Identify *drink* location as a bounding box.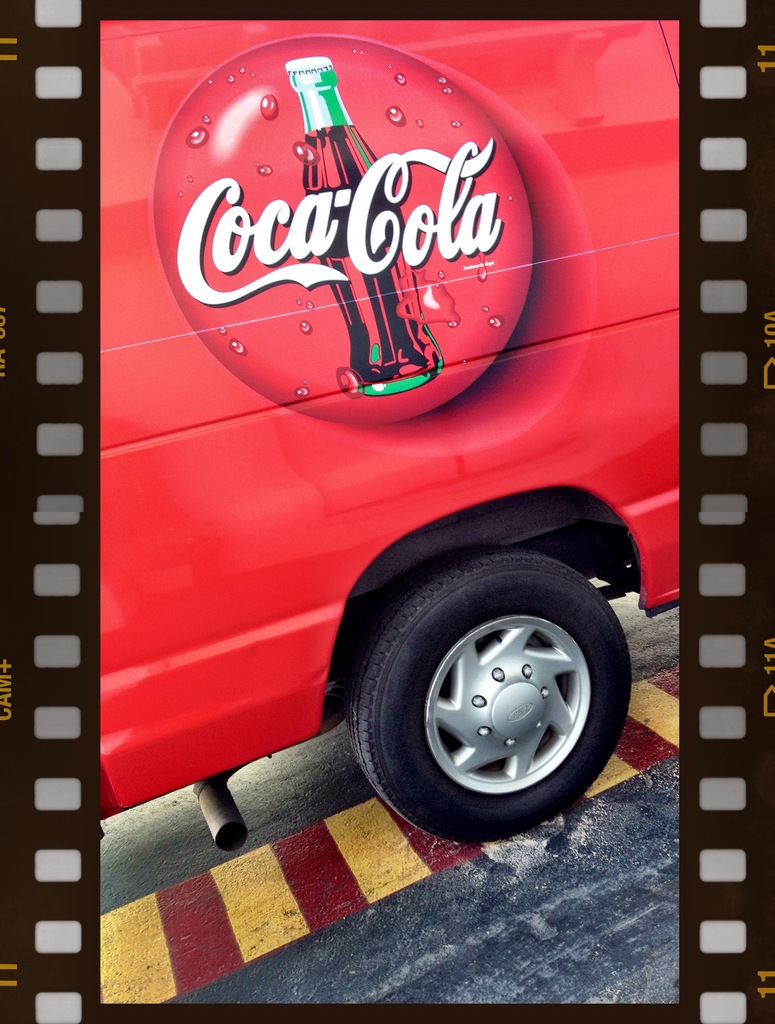
region(285, 56, 441, 397).
